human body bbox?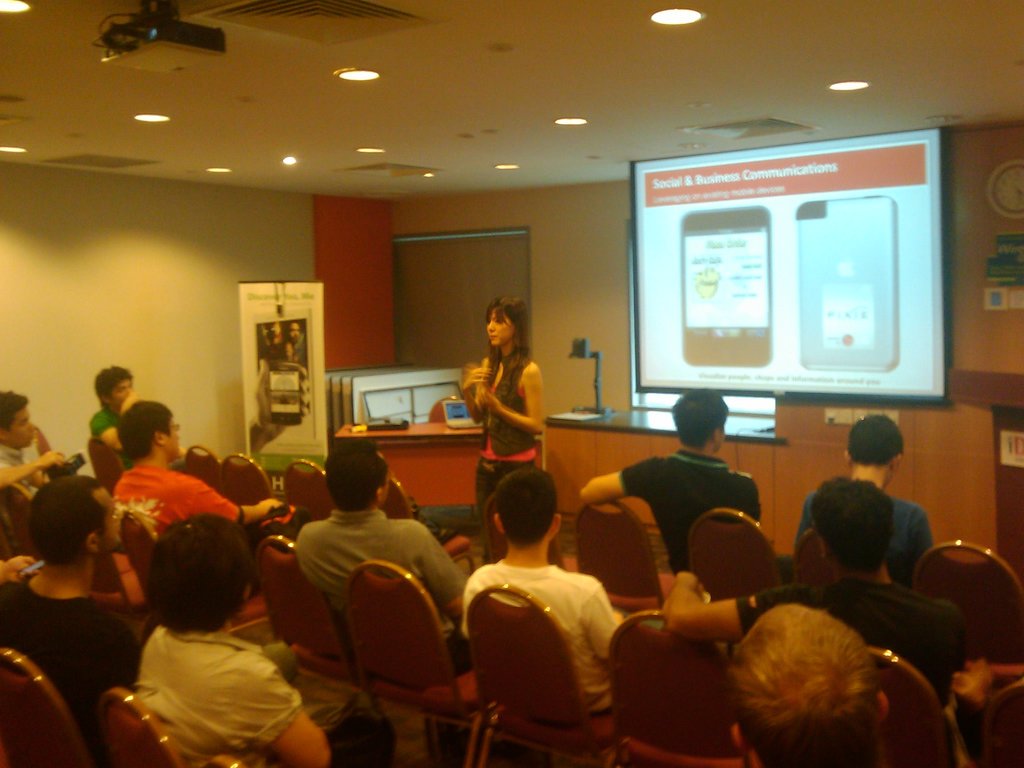
left=785, top=403, right=938, bottom=595
